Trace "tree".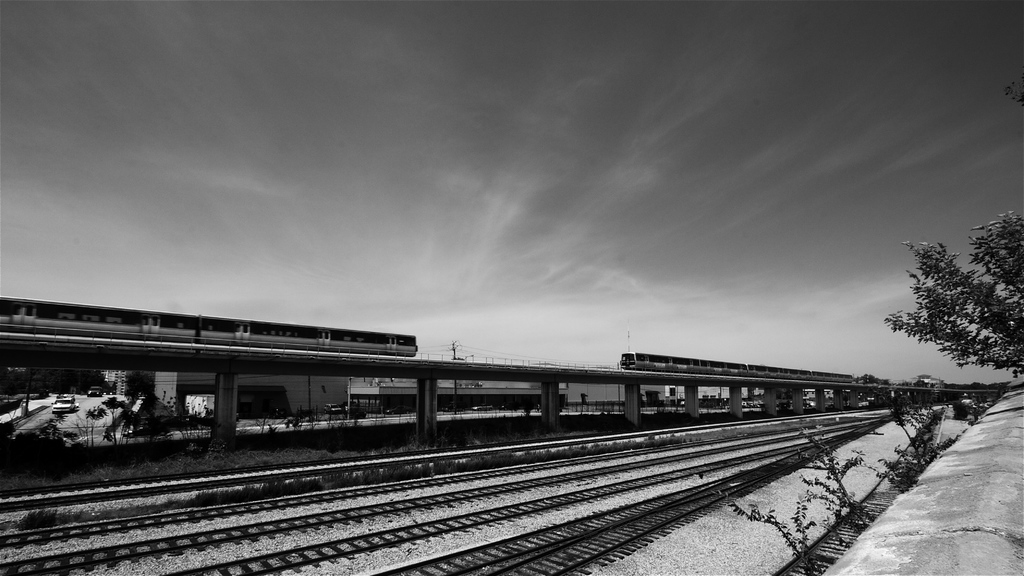
Traced to box(889, 217, 1004, 400).
